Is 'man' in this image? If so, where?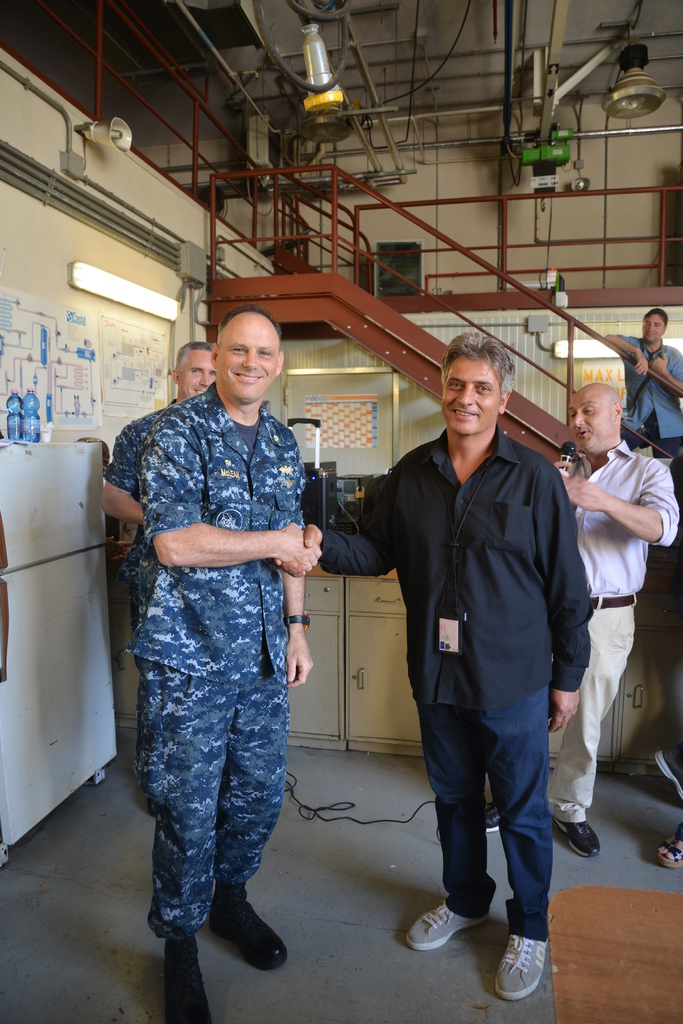
Yes, at 129, 303, 320, 1023.
